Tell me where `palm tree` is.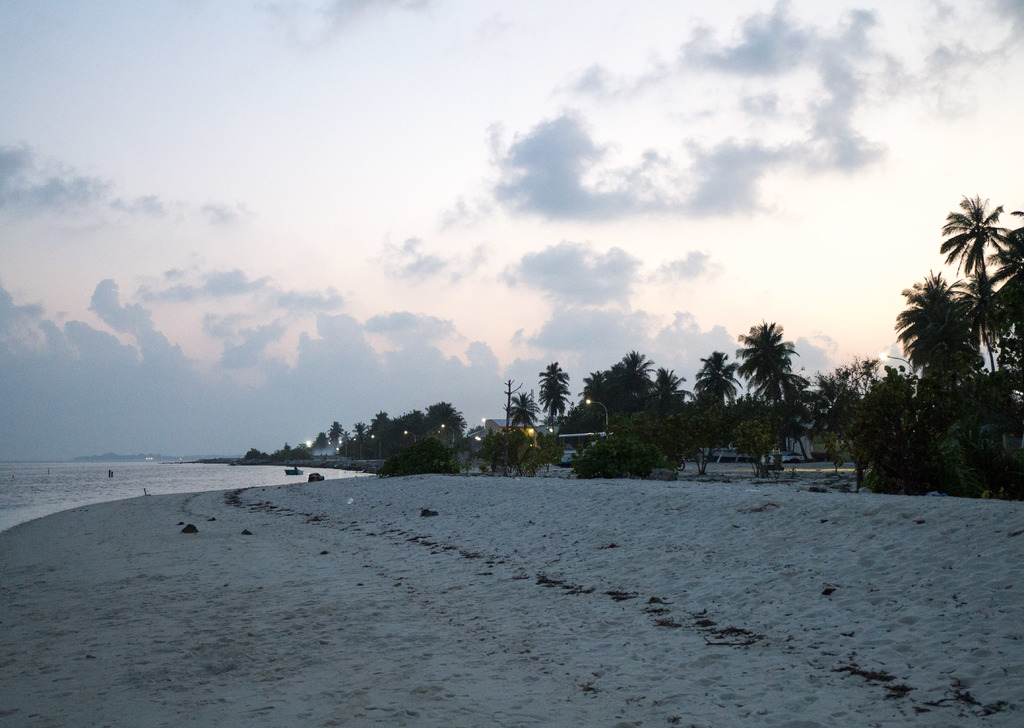
`palm tree` is at 883,256,984,385.
